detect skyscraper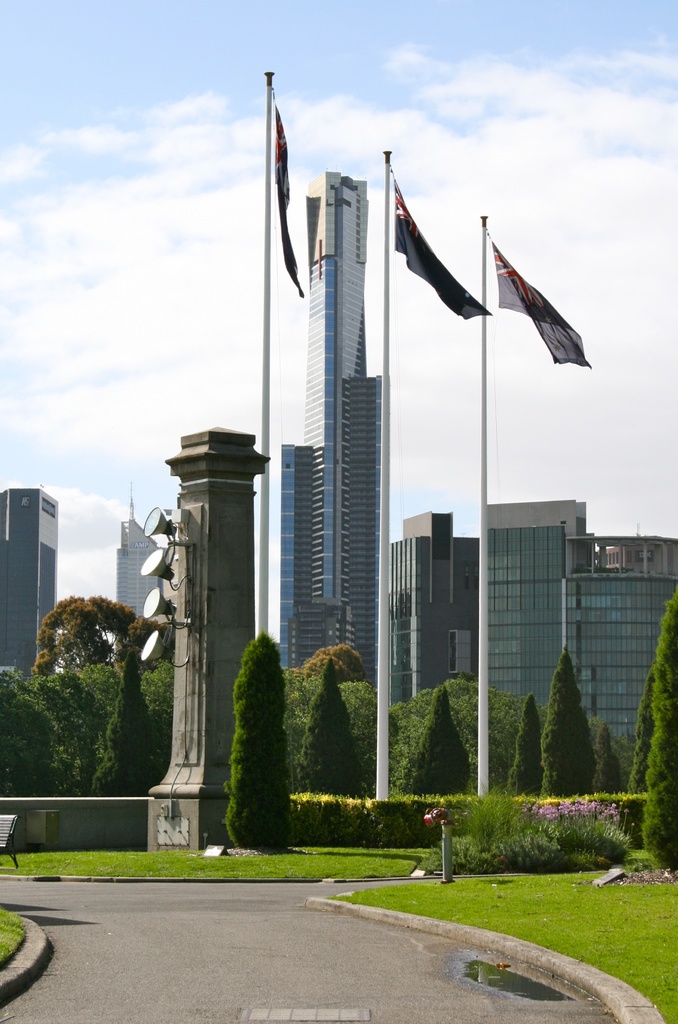
[0, 483, 62, 689]
